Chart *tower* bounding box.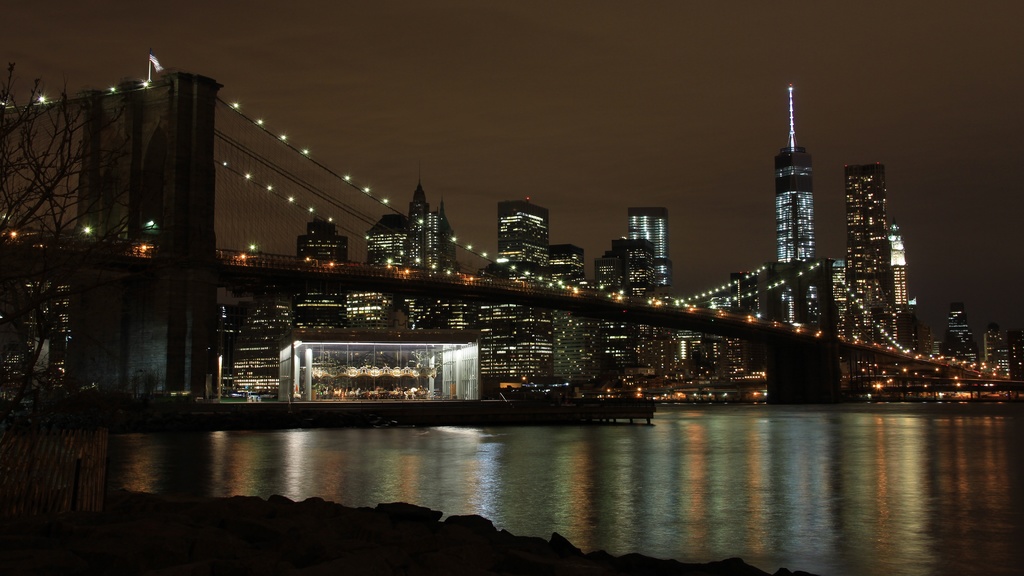
Charted: {"x1": 295, "y1": 216, "x2": 351, "y2": 263}.
